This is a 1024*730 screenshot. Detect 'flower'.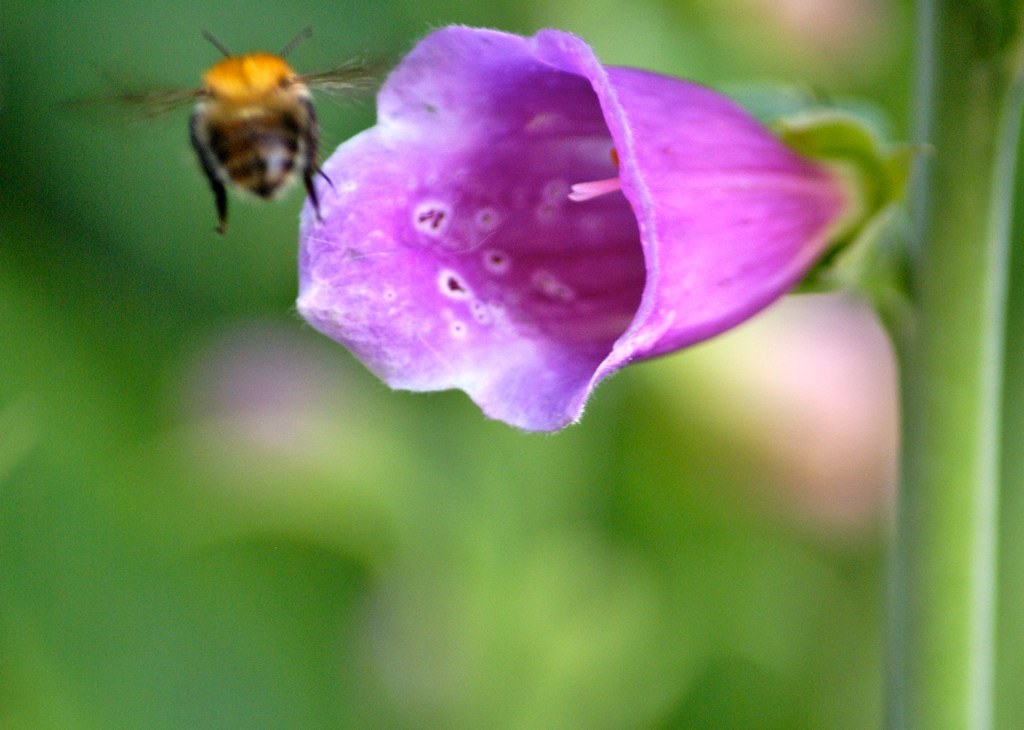
bbox(252, 15, 886, 455).
